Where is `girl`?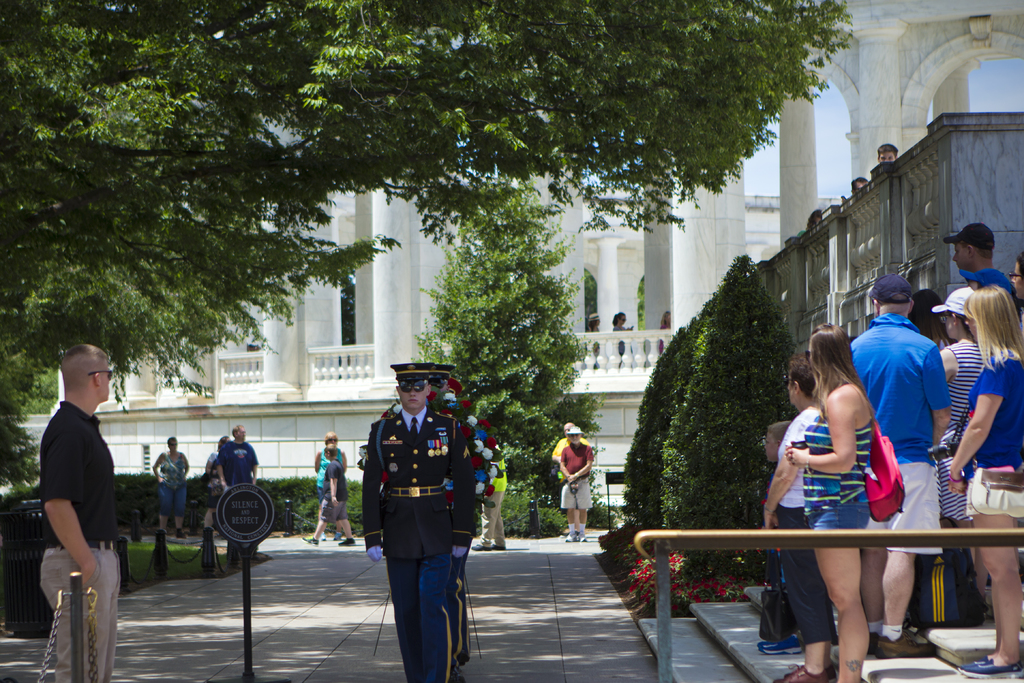
left=948, top=285, right=1023, bottom=682.
